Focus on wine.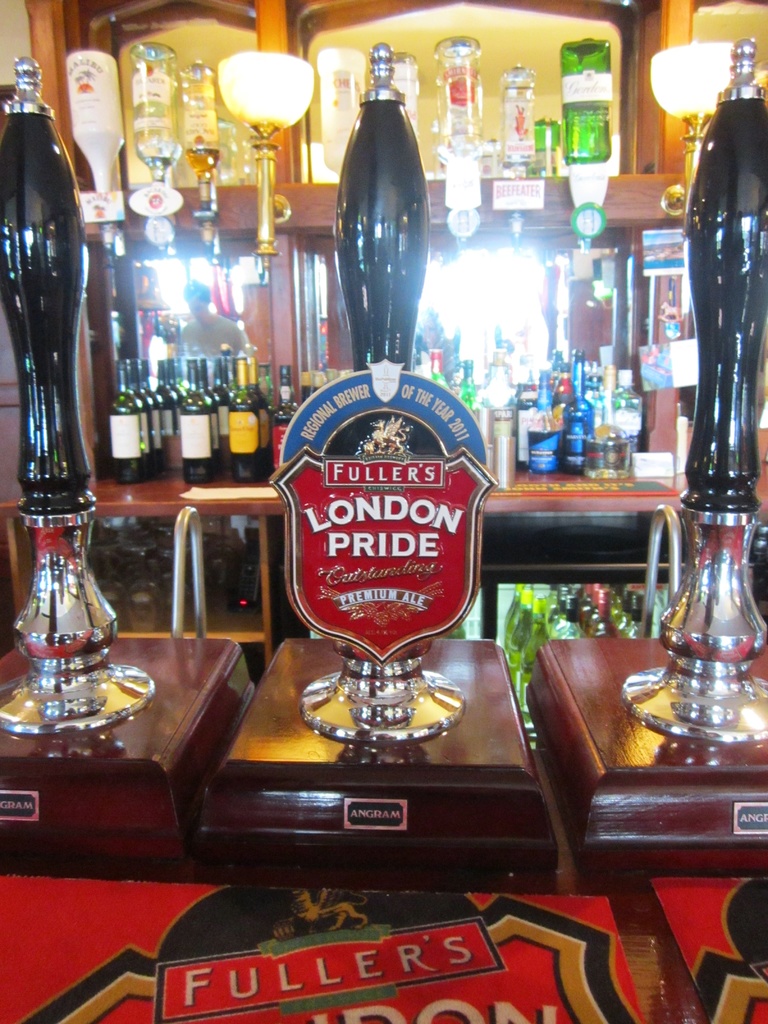
Focused at 128,360,152,477.
